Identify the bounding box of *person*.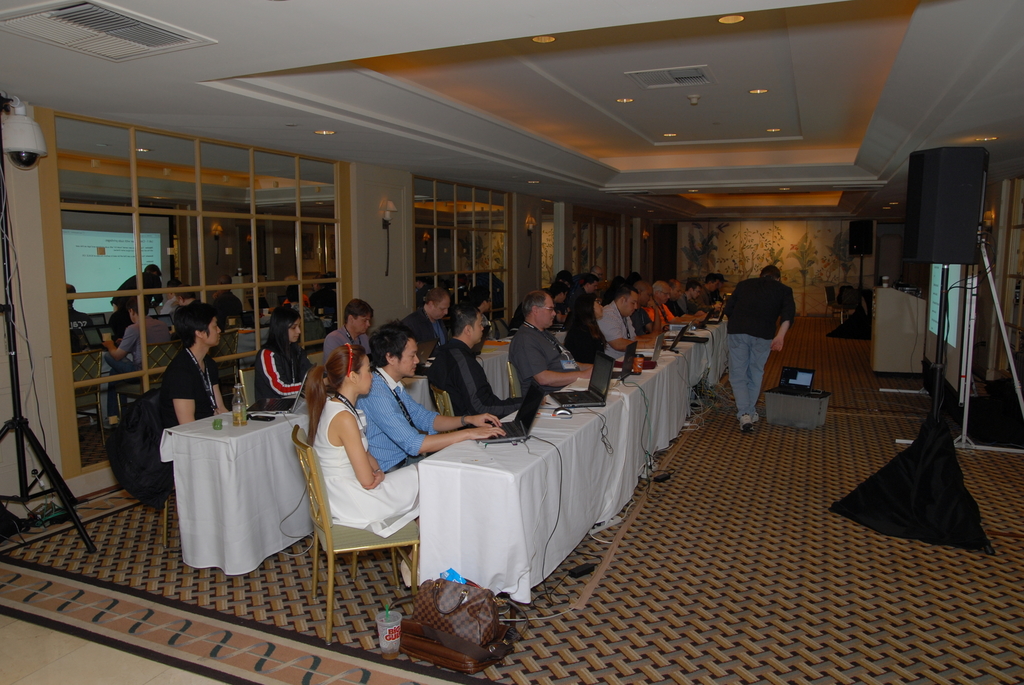
[x1=319, y1=298, x2=380, y2=369].
